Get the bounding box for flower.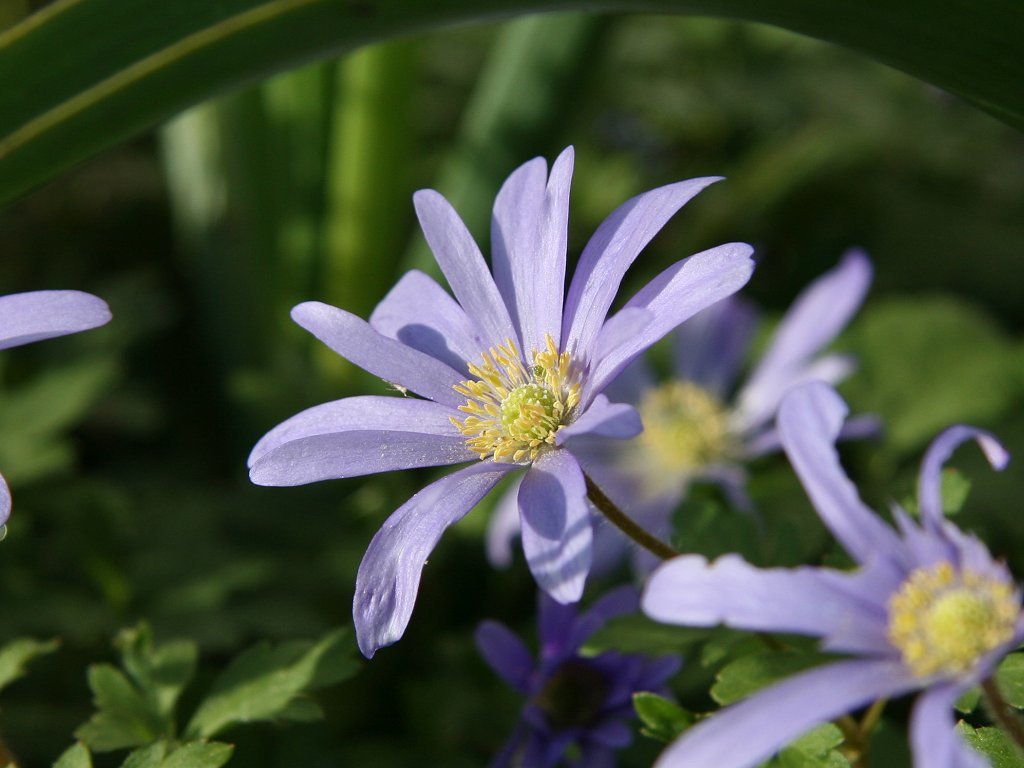
select_region(641, 377, 1023, 767).
